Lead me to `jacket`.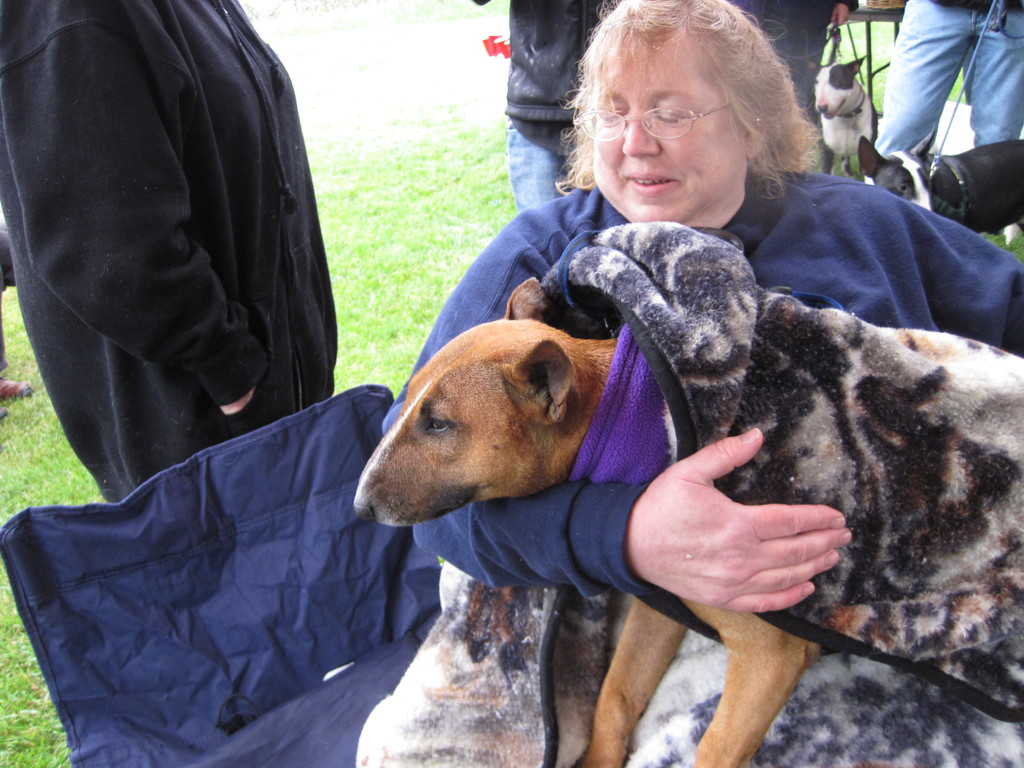
Lead to region(10, 0, 354, 468).
